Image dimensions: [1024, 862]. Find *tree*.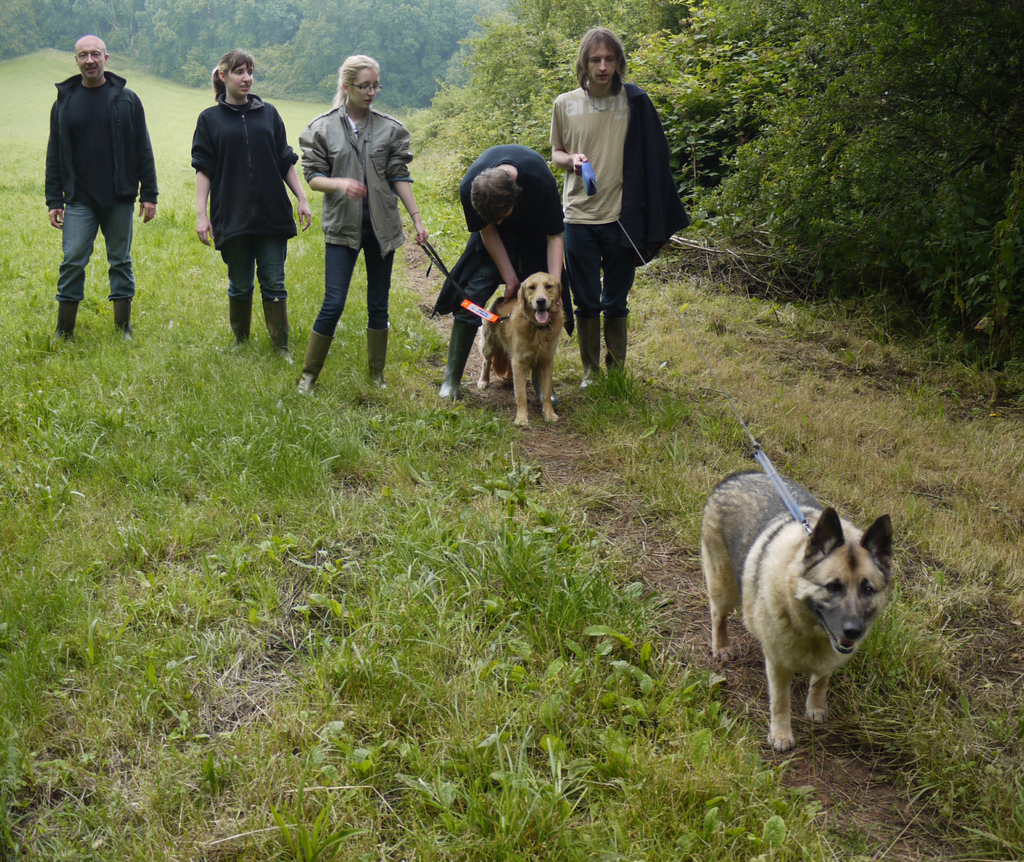
box(816, 0, 1023, 336).
